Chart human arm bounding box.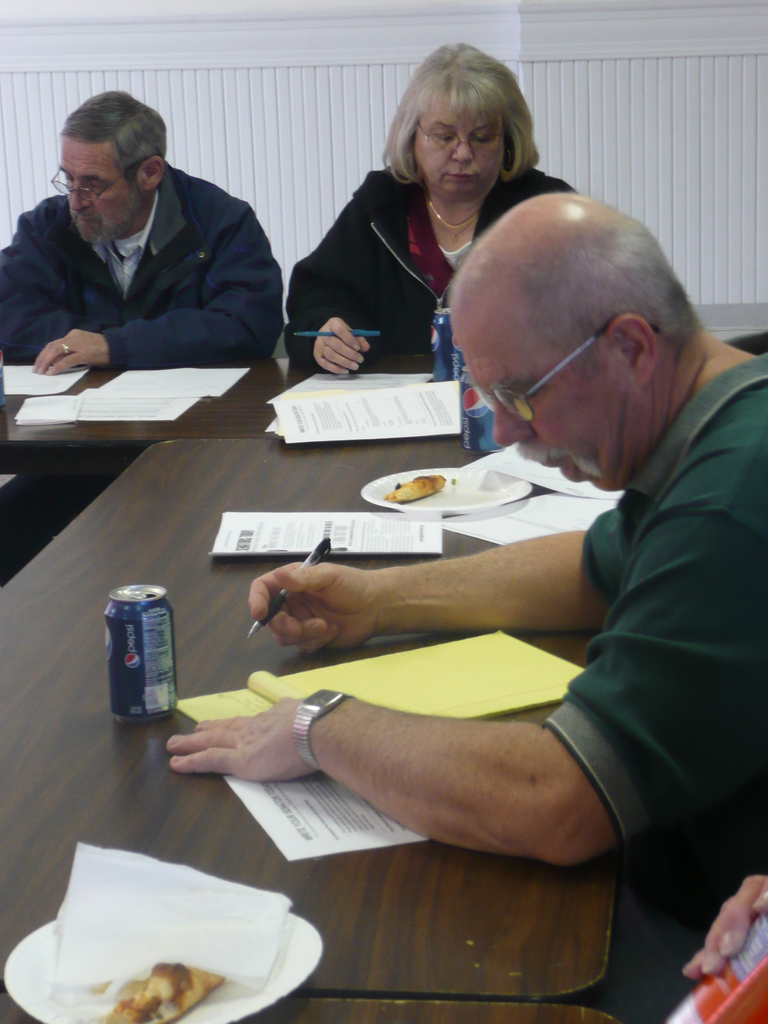
Charted: (x1=282, y1=168, x2=378, y2=378).
